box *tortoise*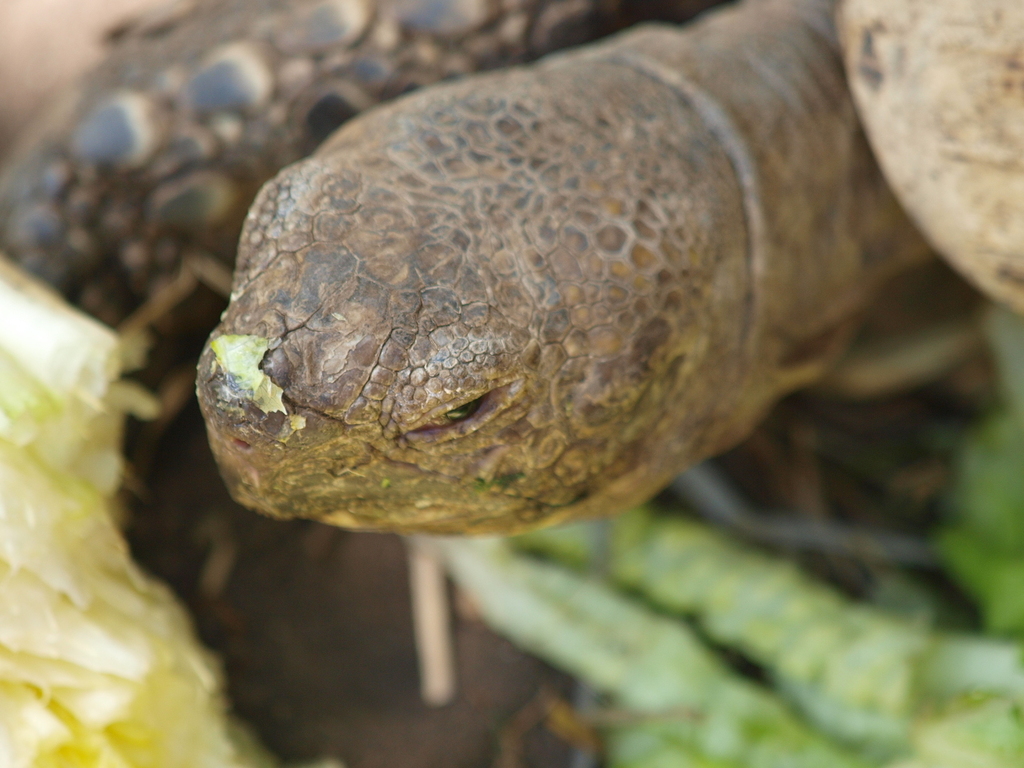
(x1=0, y1=0, x2=1023, y2=538)
